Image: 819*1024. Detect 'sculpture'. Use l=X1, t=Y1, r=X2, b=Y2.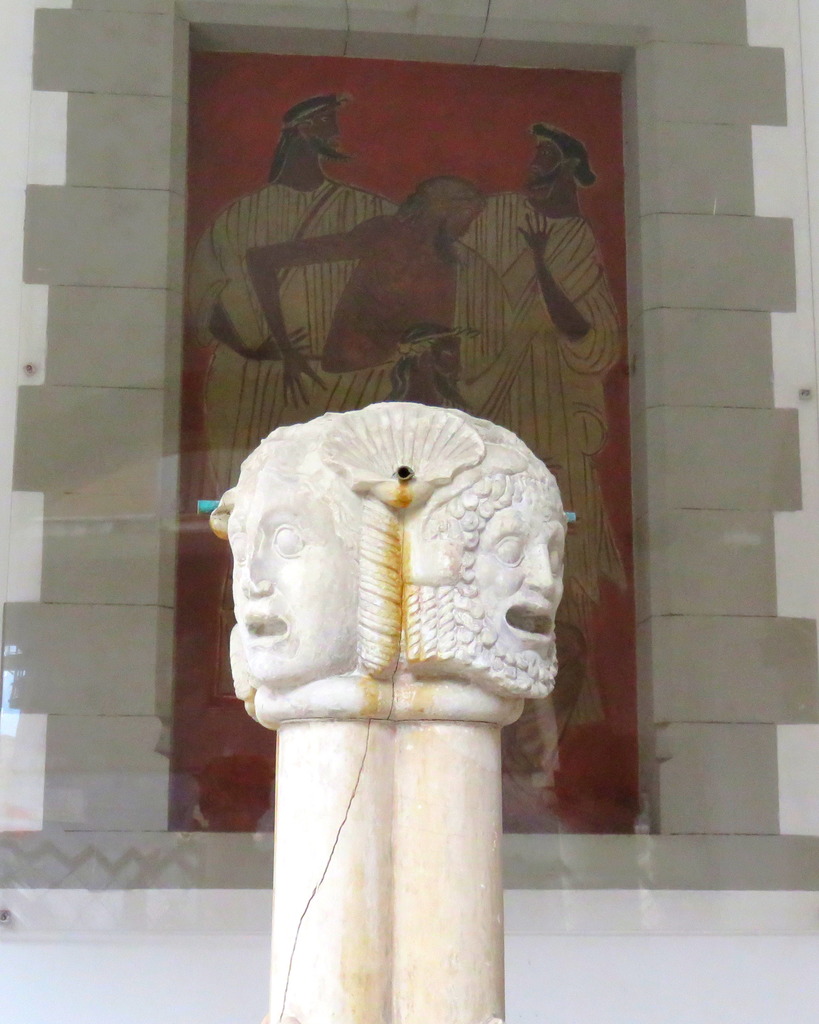
l=212, t=417, r=376, b=701.
